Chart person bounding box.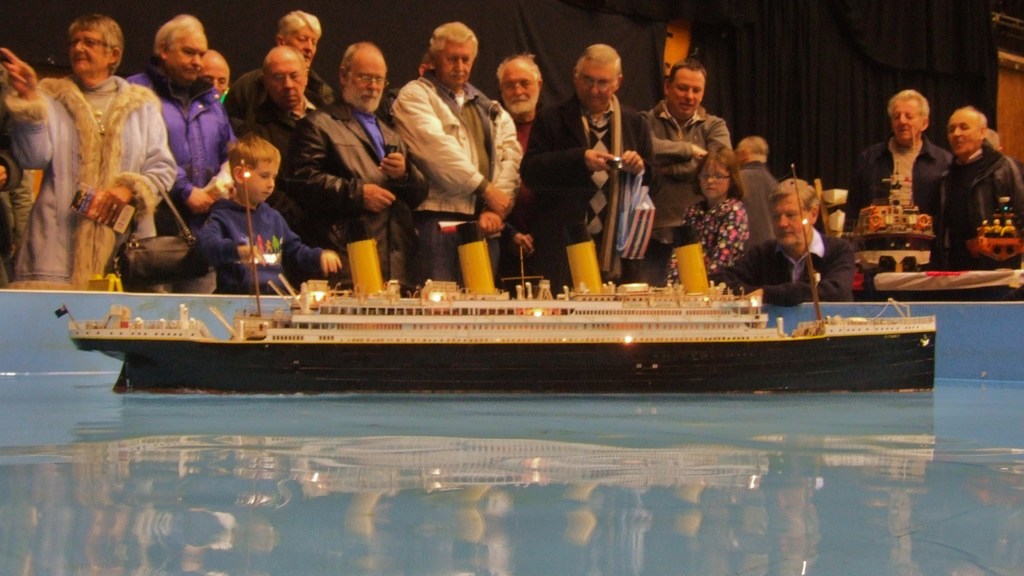
Charted: BBox(644, 57, 737, 249).
